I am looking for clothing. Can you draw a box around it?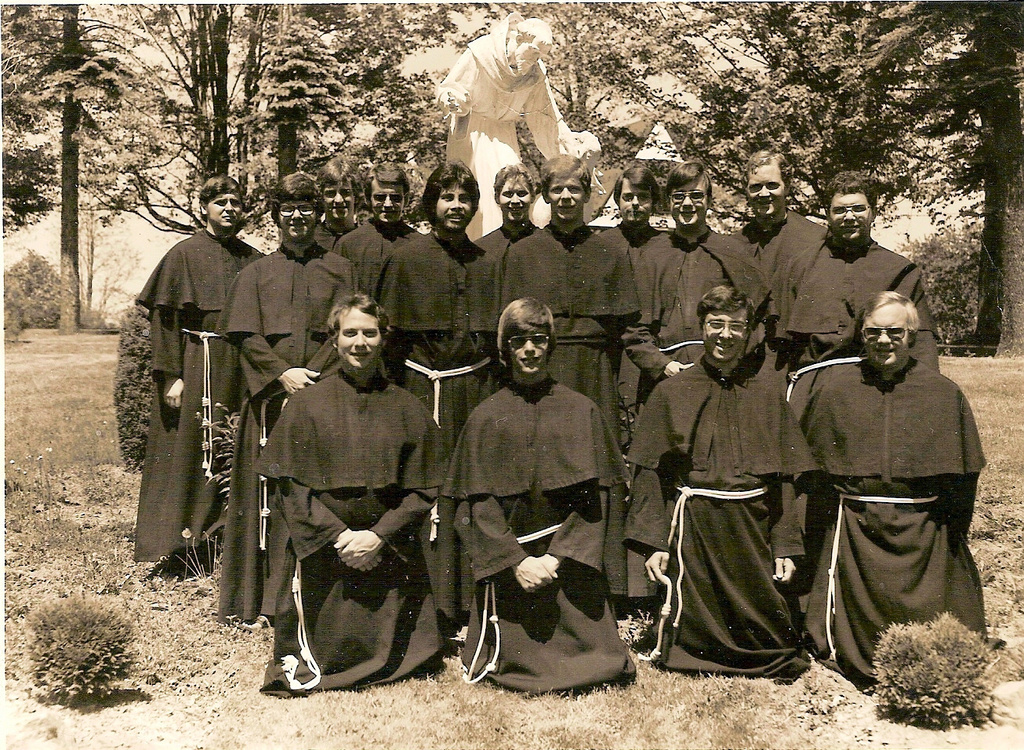
Sure, the bounding box is crop(505, 219, 633, 594).
